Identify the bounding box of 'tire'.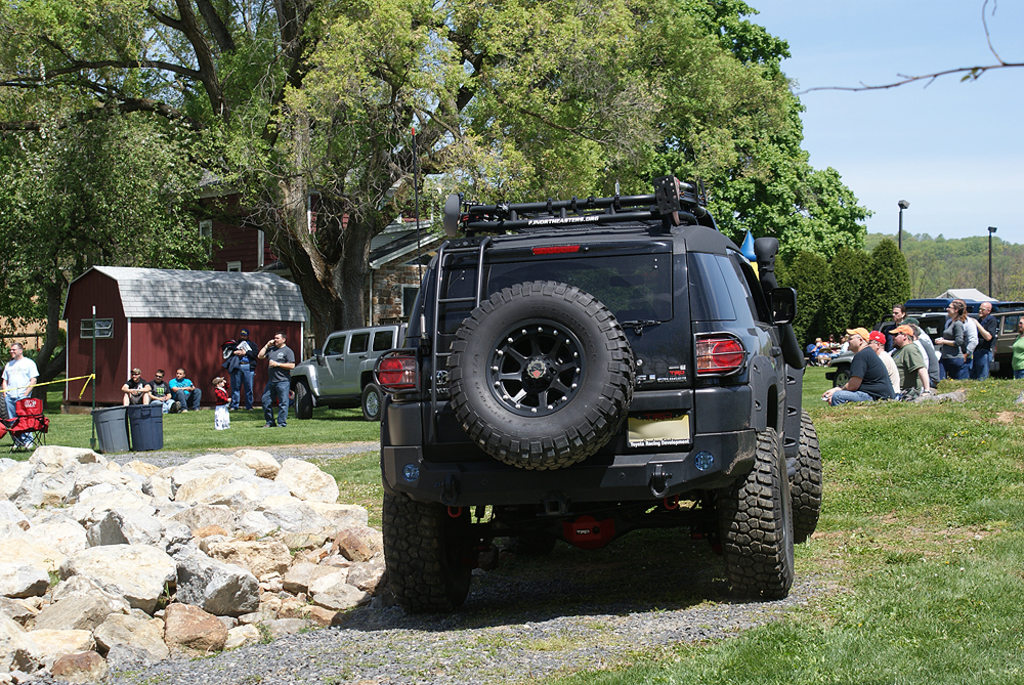
region(790, 408, 823, 540).
